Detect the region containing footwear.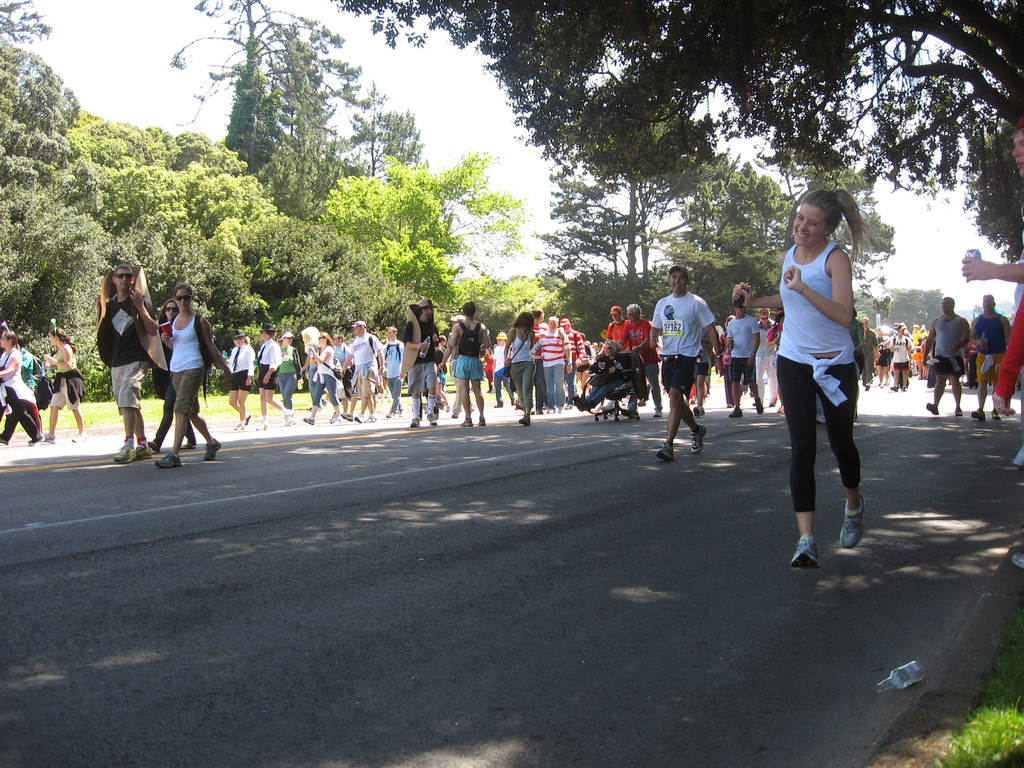
182 437 200 451.
